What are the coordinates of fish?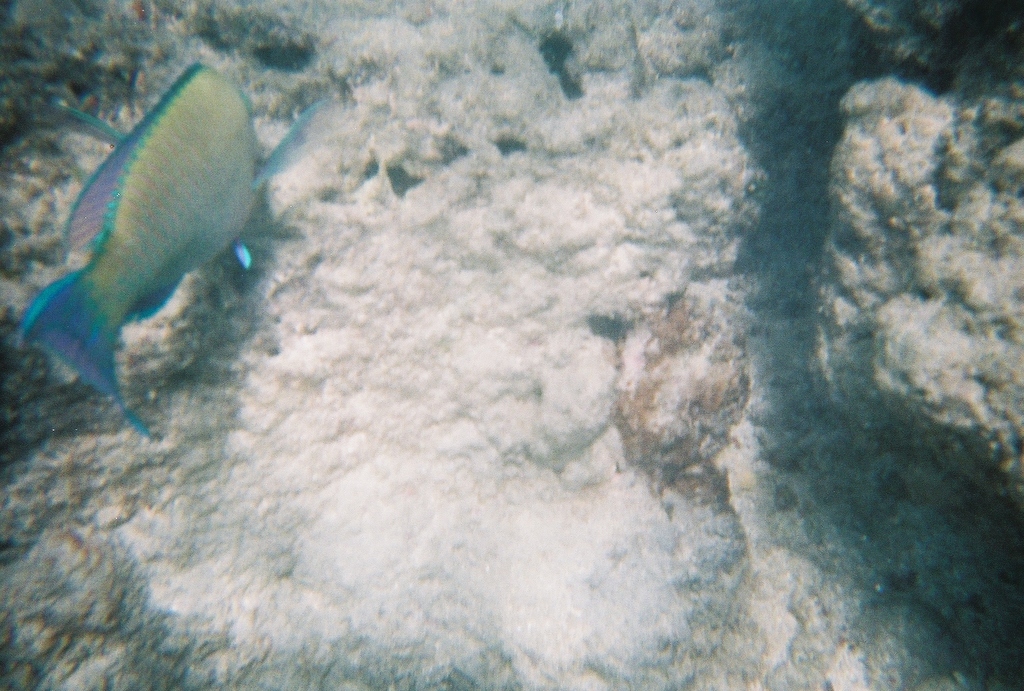
box(10, 57, 348, 444).
